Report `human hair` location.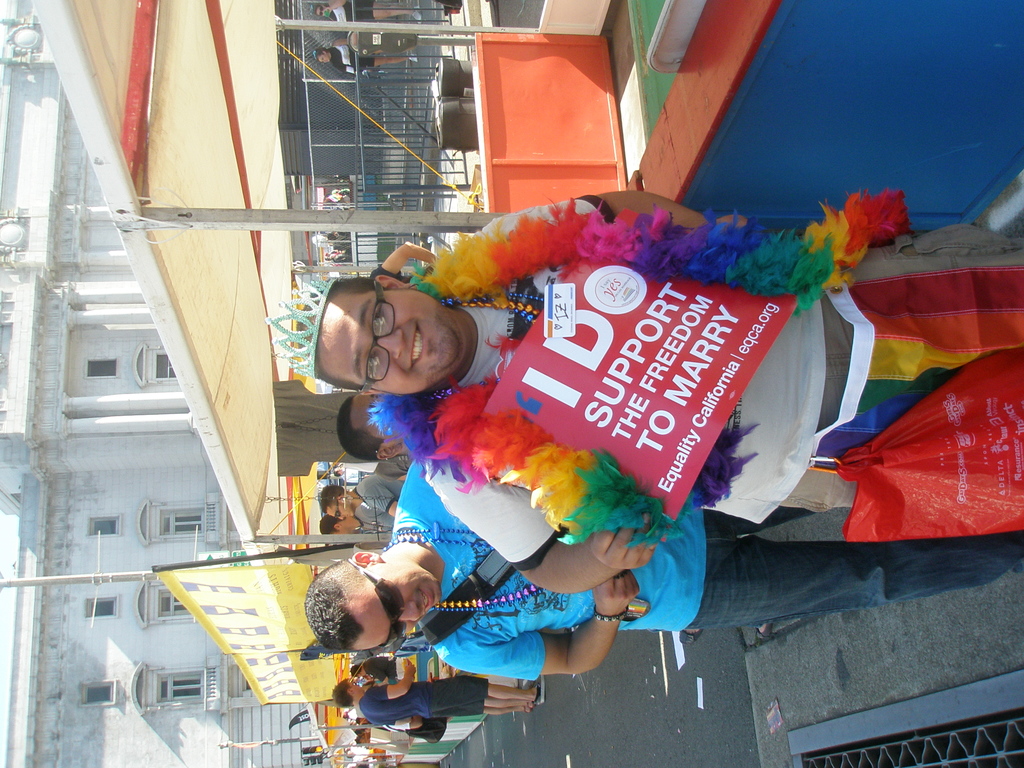
Report: (320, 483, 346, 515).
